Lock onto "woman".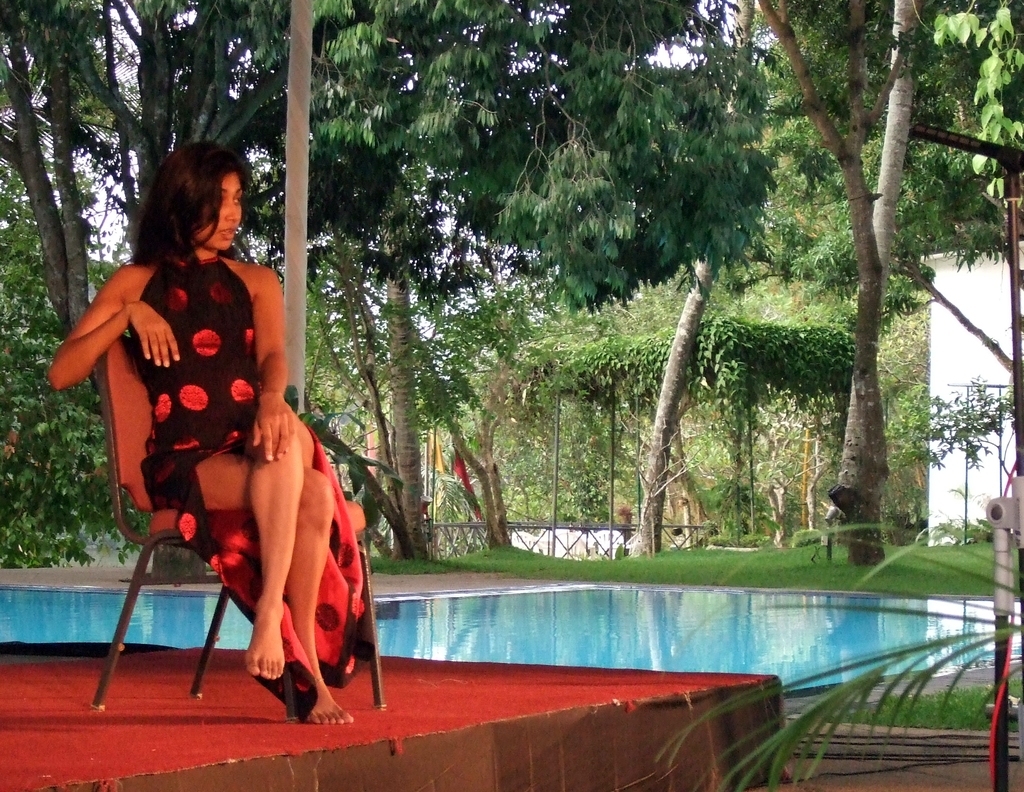
Locked: <bbox>67, 152, 358, 708</bbox>.
